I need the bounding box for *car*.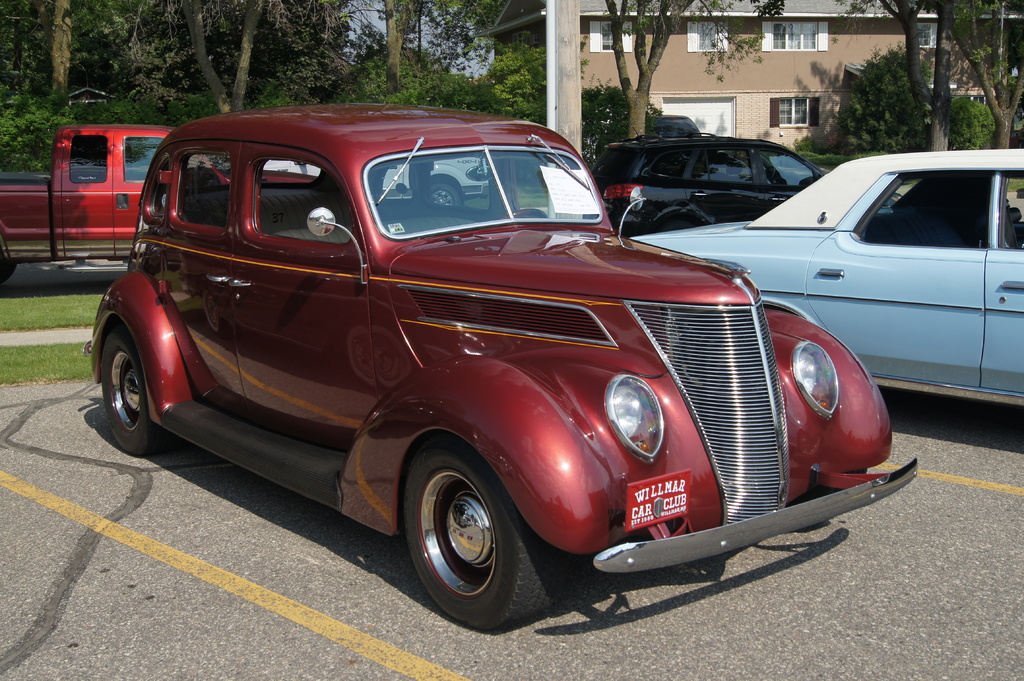
Here it is: 622:144:1023:418.
